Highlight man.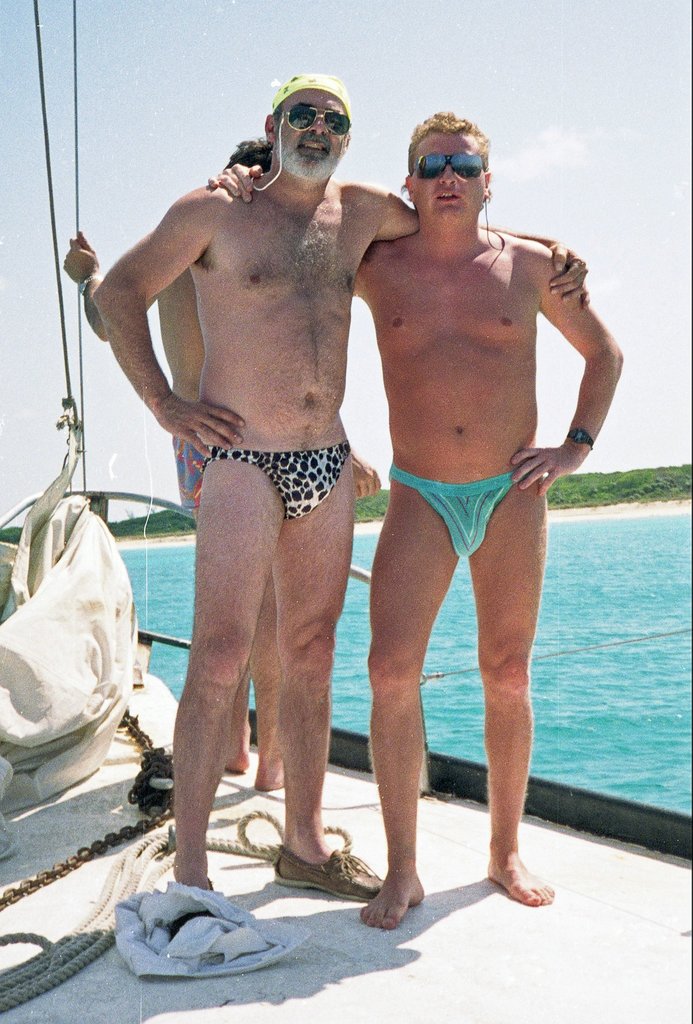
Highlighted region: box(205, 102, 625, 933).
